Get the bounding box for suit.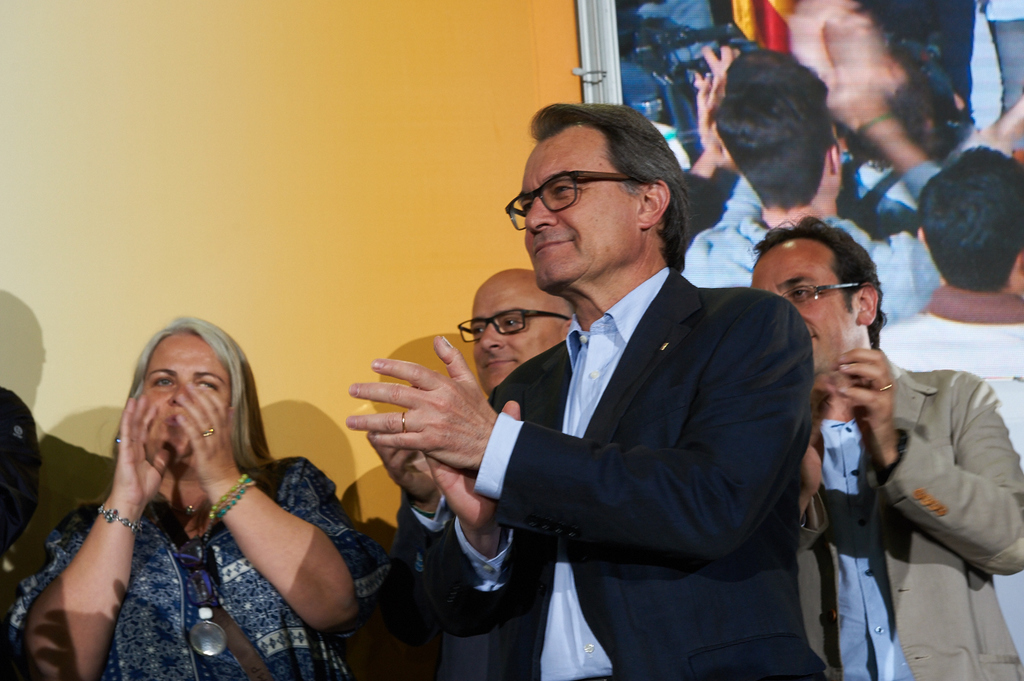
427 268 831 680.
